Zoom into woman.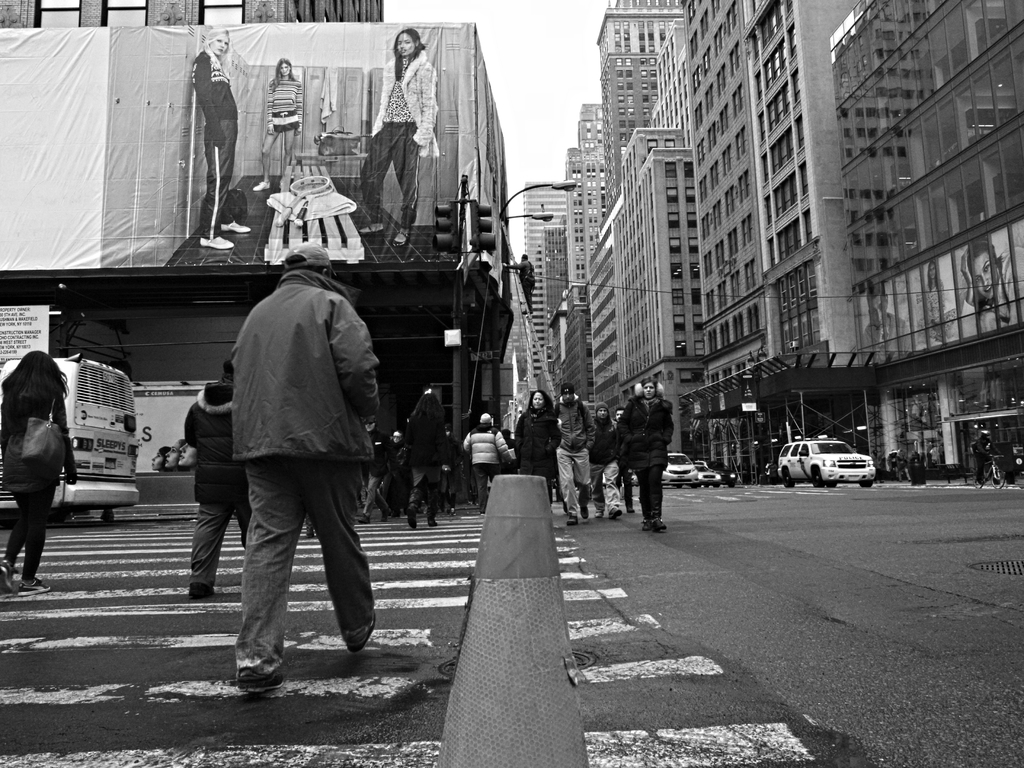
Zoom target: left=616, top=376, right=673, bottom=533.
